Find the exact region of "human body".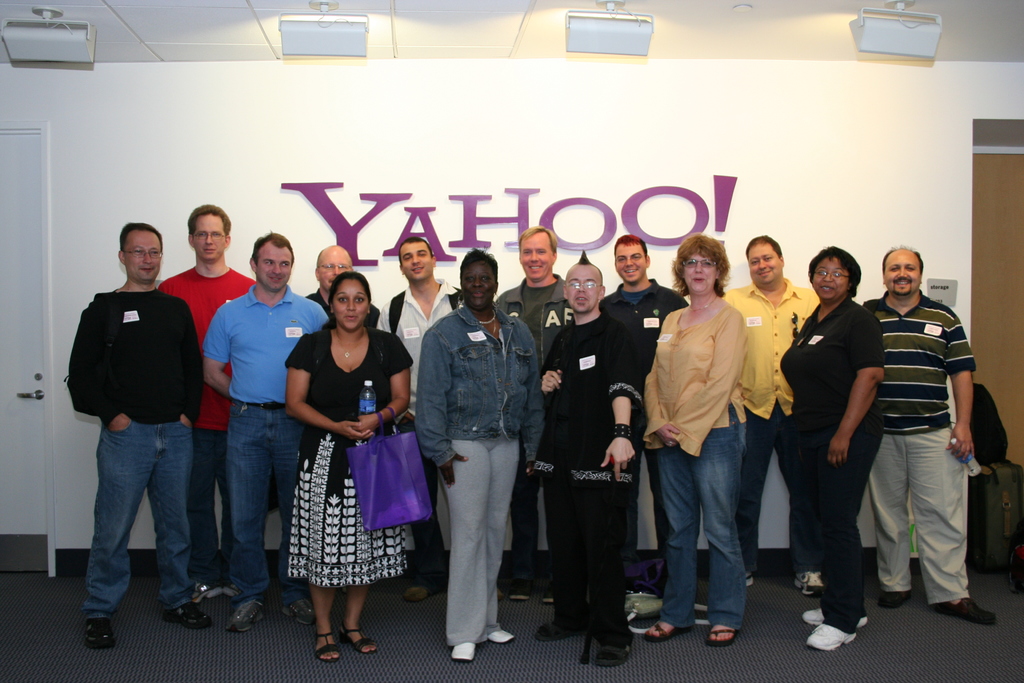
Exact region: bbox=[856, 286, 1001, 621].
